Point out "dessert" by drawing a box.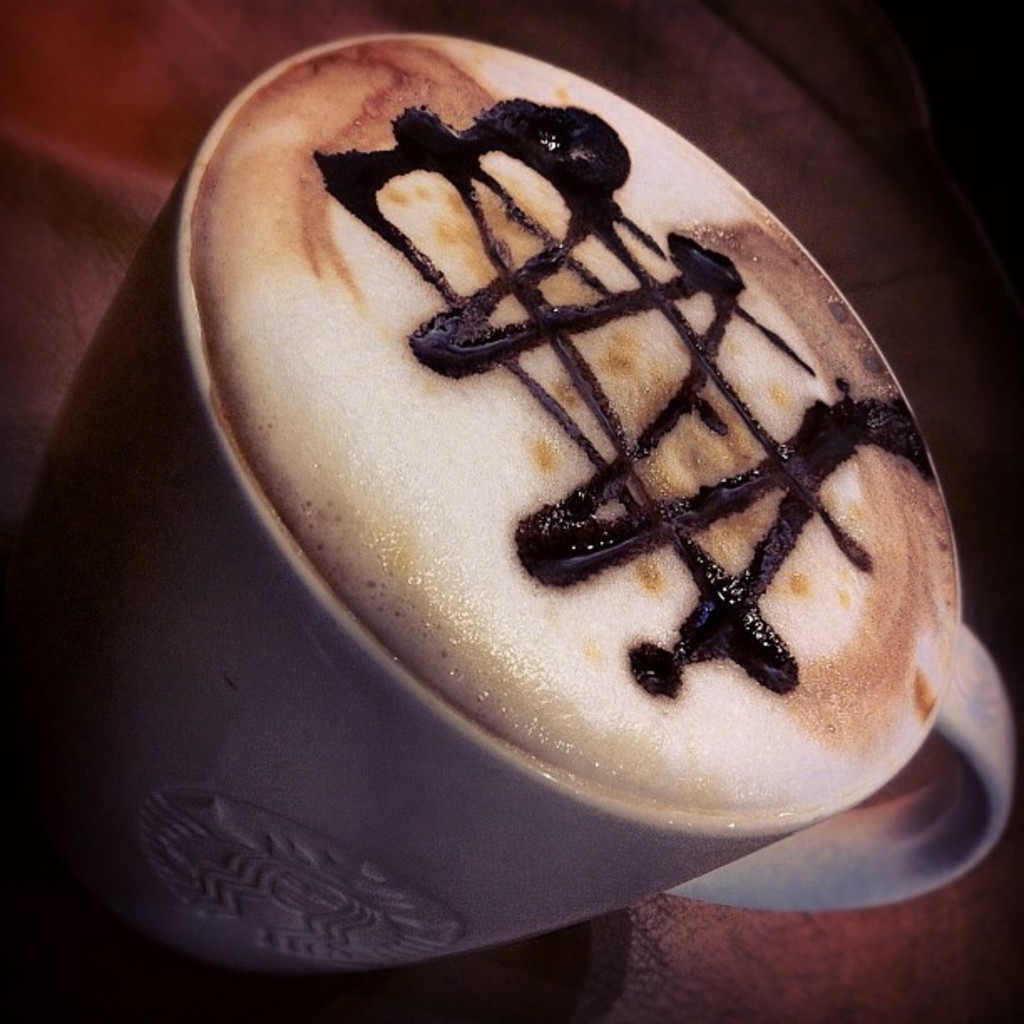
region(269, 97, 932, 823).
